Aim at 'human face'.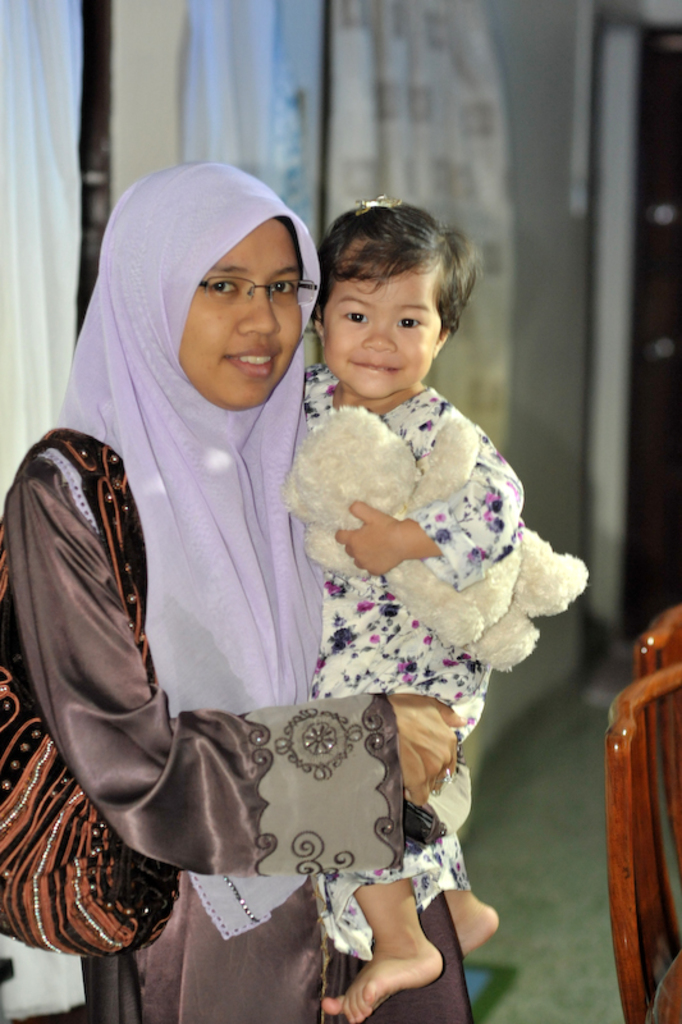
Aimed at x1=333 y1=274 x2=438 y2=402.
